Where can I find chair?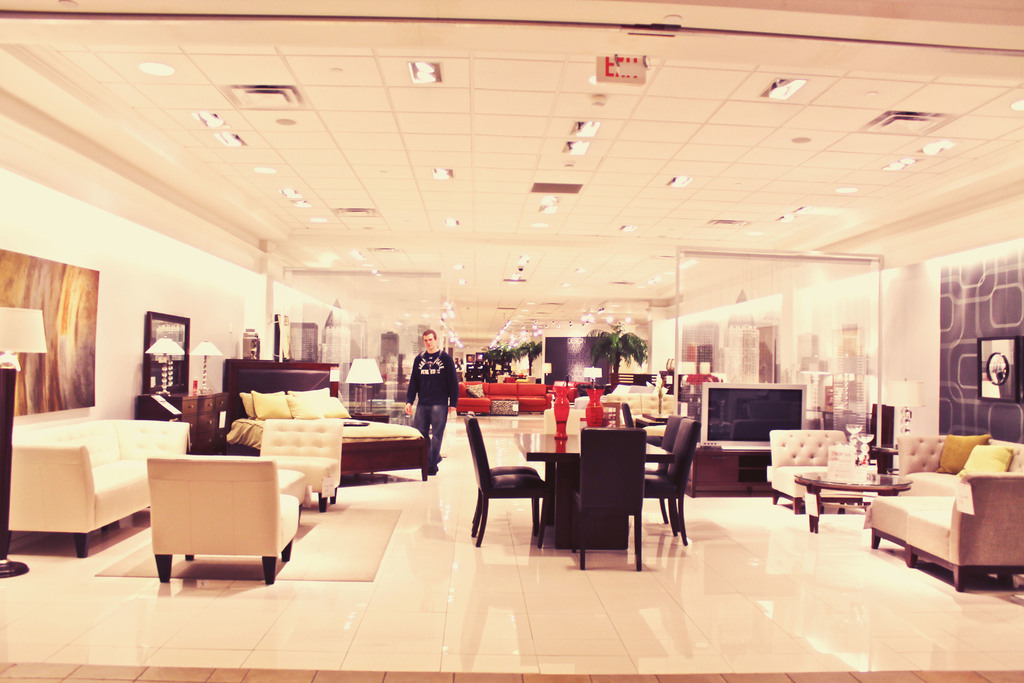
You can find it at [x1=637, y1=412, x2=685, y2=530].
